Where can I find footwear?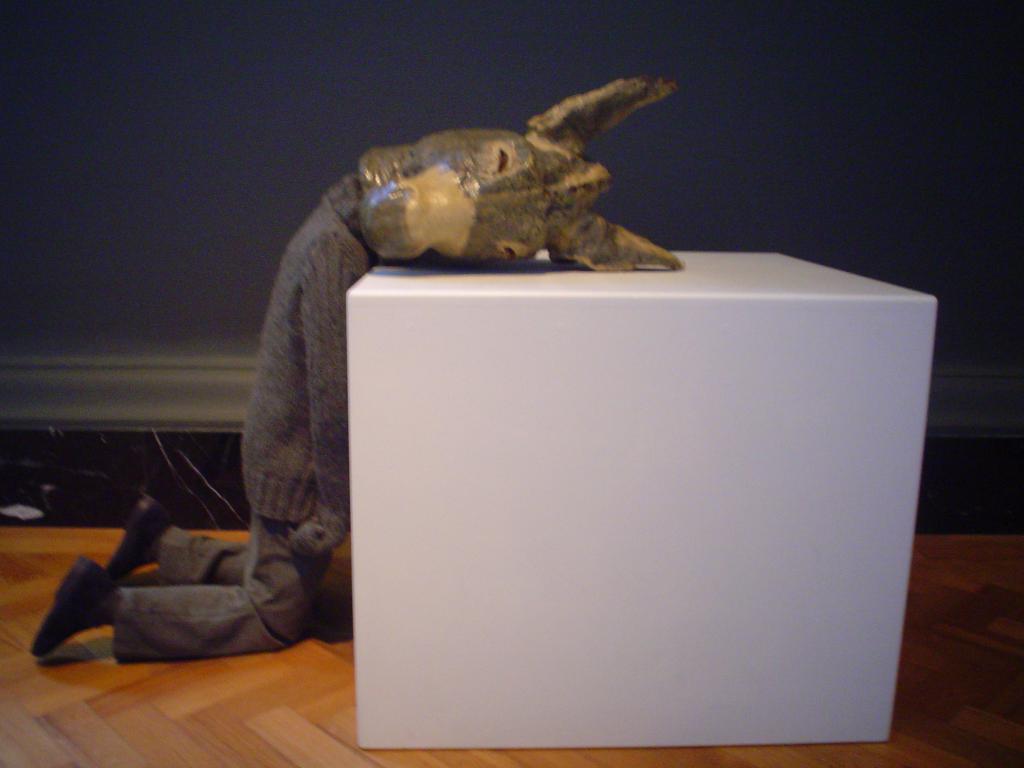
You can find it at {"left": 29, "top": 552, "right": 119, "bottom": 660}.
